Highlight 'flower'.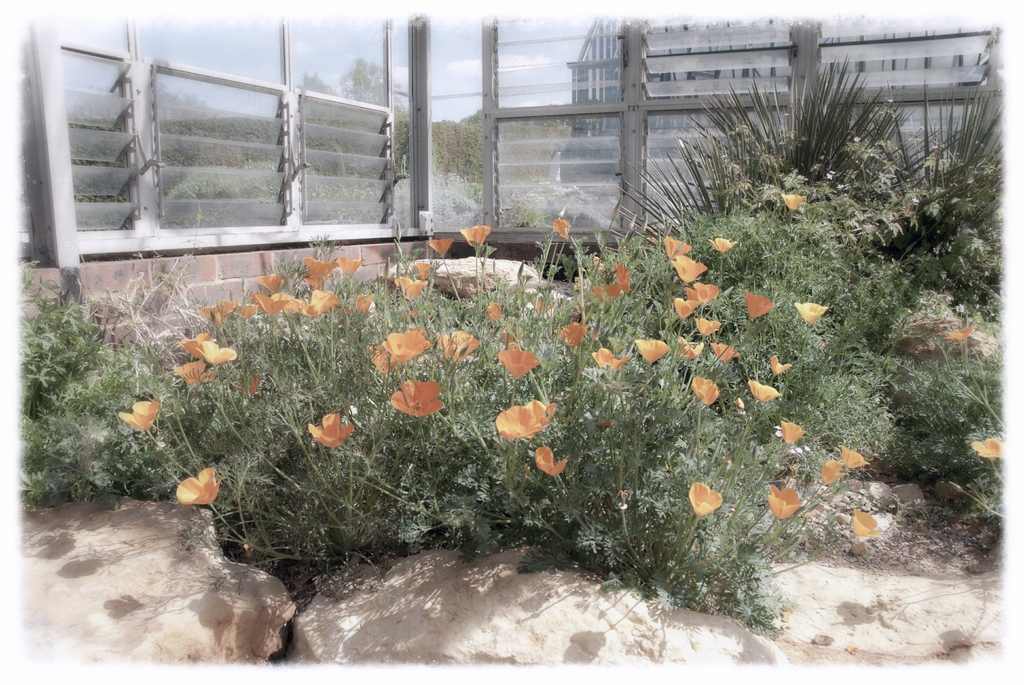
Highlighted region: pyautogui.locateOnScreen(200, 297, 257, 322).
